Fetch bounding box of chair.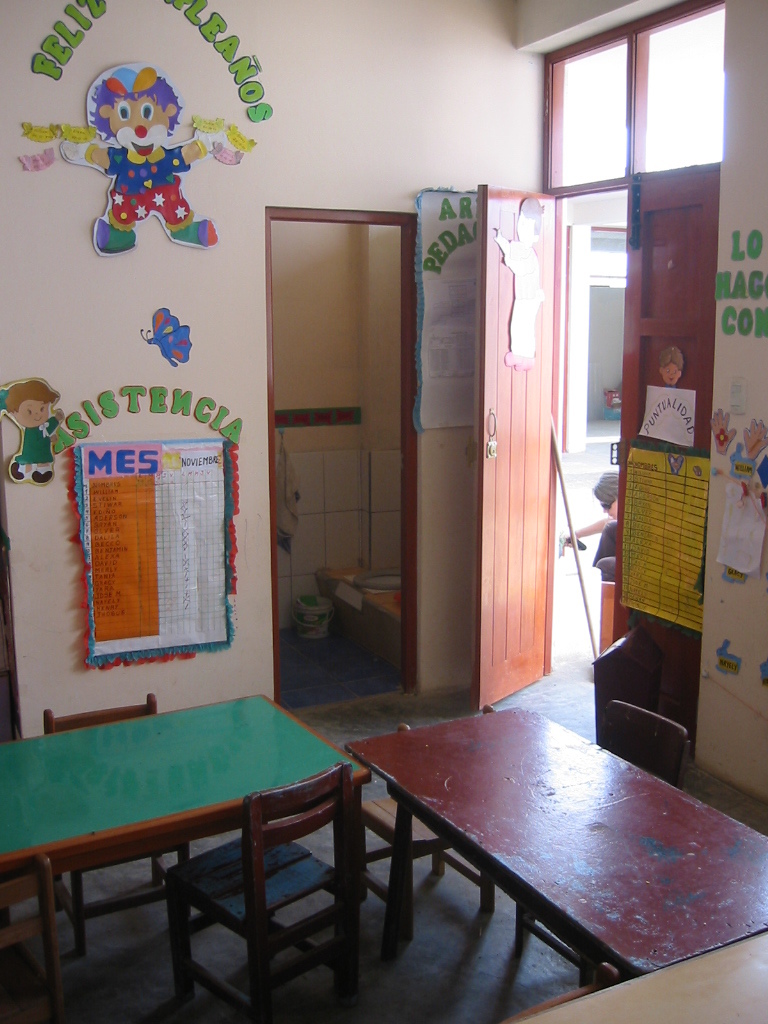
Bbox: pyautogui.locateOnScreen(50, 693, 197, 957).
